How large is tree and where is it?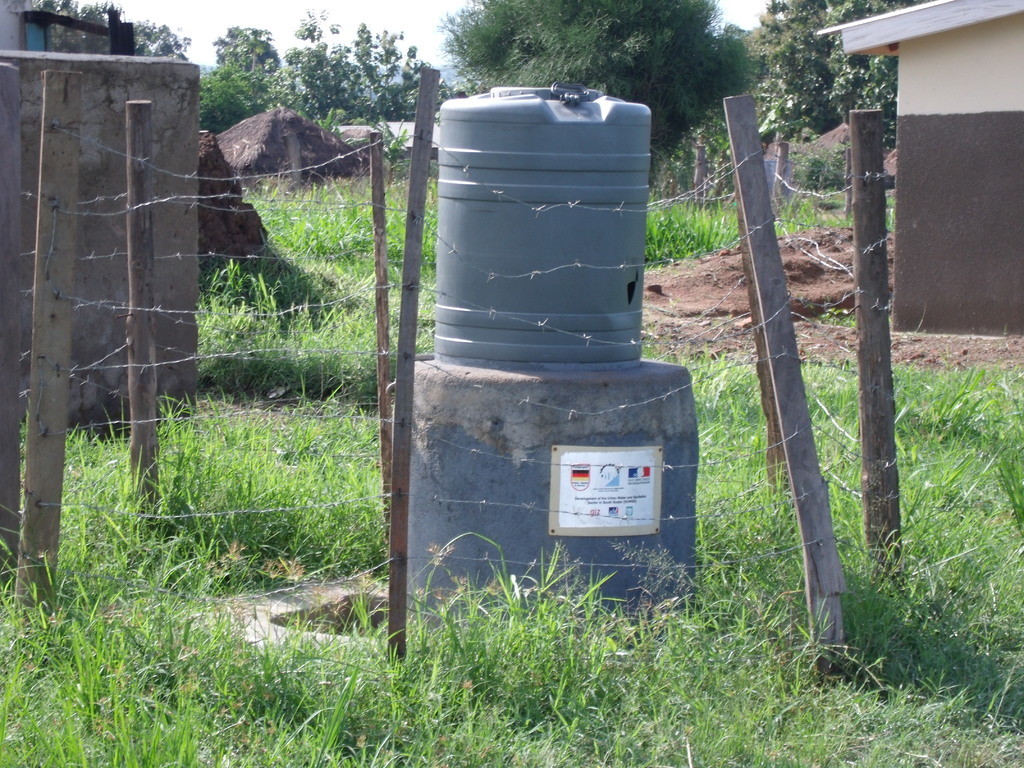
Bounding box: 354, 5, 426, 134.
